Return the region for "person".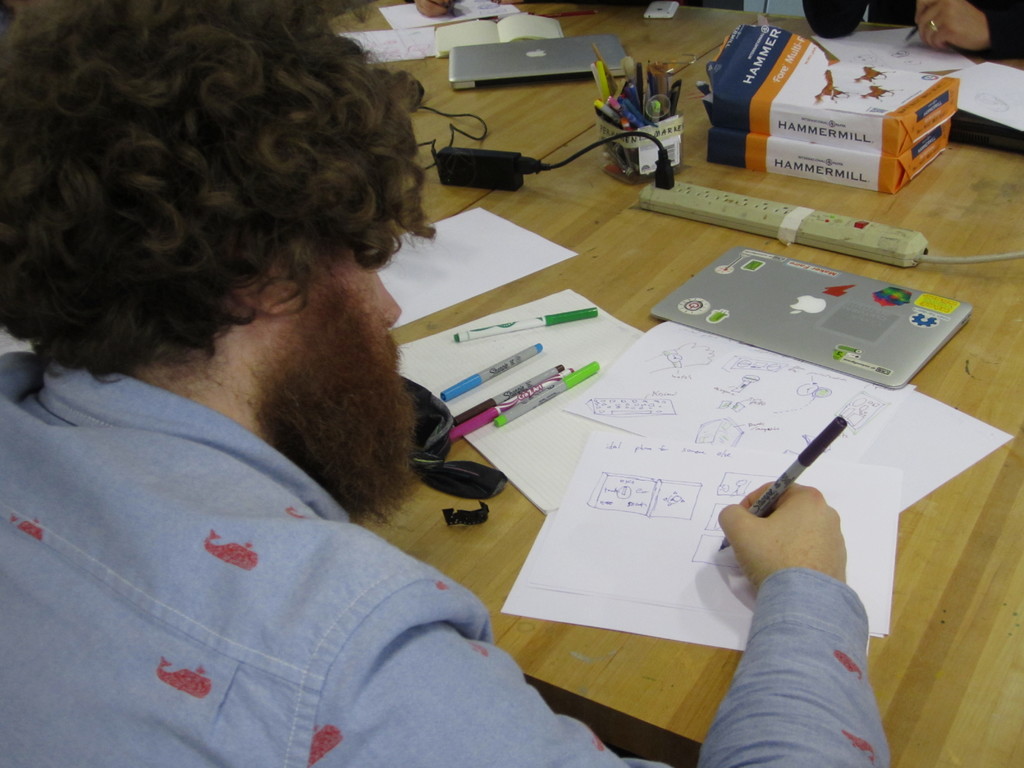
x1=0, y1=0, x2=893, y2=767.
